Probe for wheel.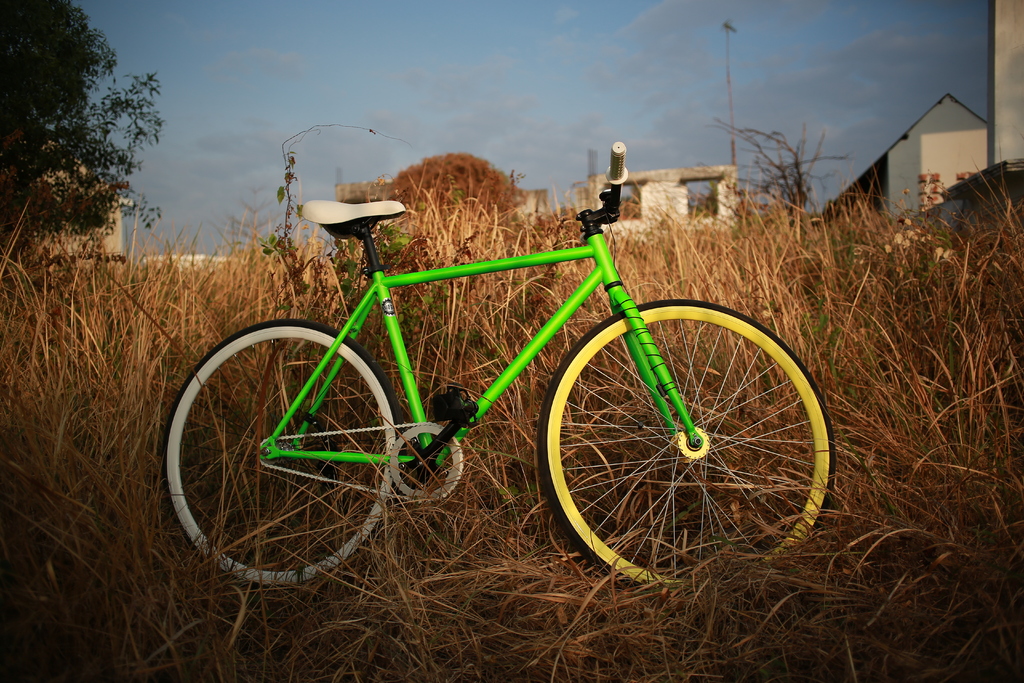
Probe result: [389,424,460,506].
